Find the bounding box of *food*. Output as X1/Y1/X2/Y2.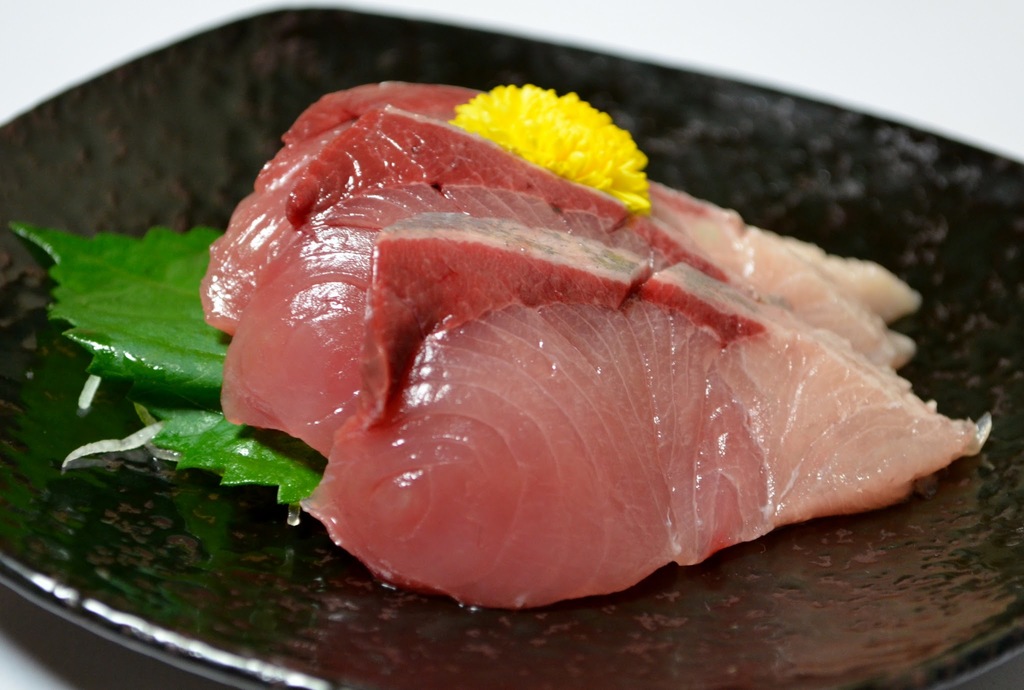
208/106/1013/559.
